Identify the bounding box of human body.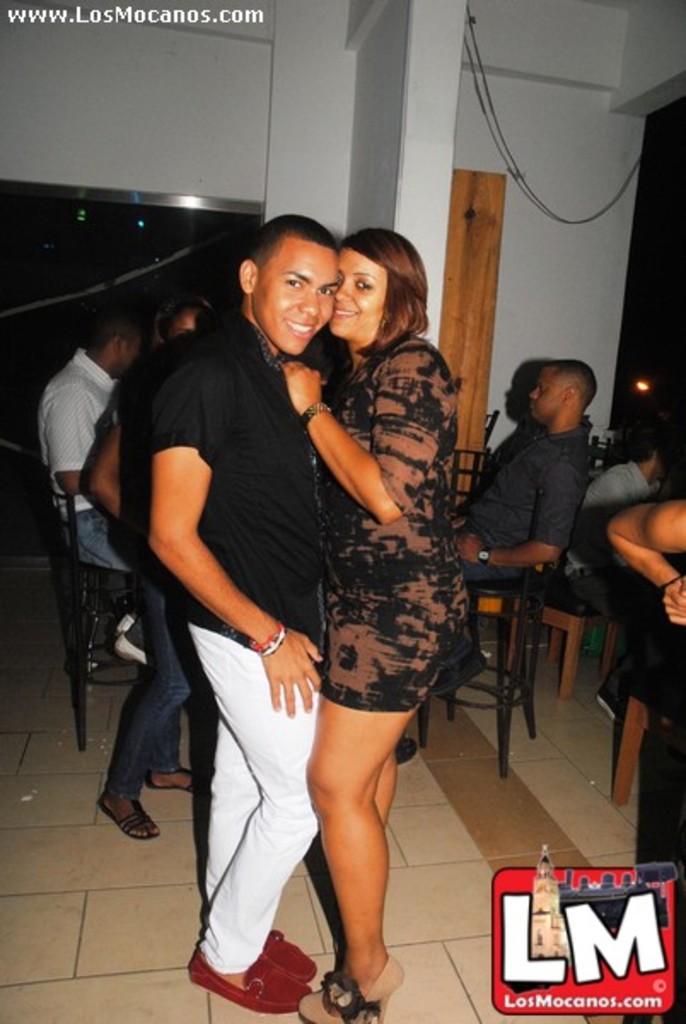
l=145, t=213, r=321, b=997.
